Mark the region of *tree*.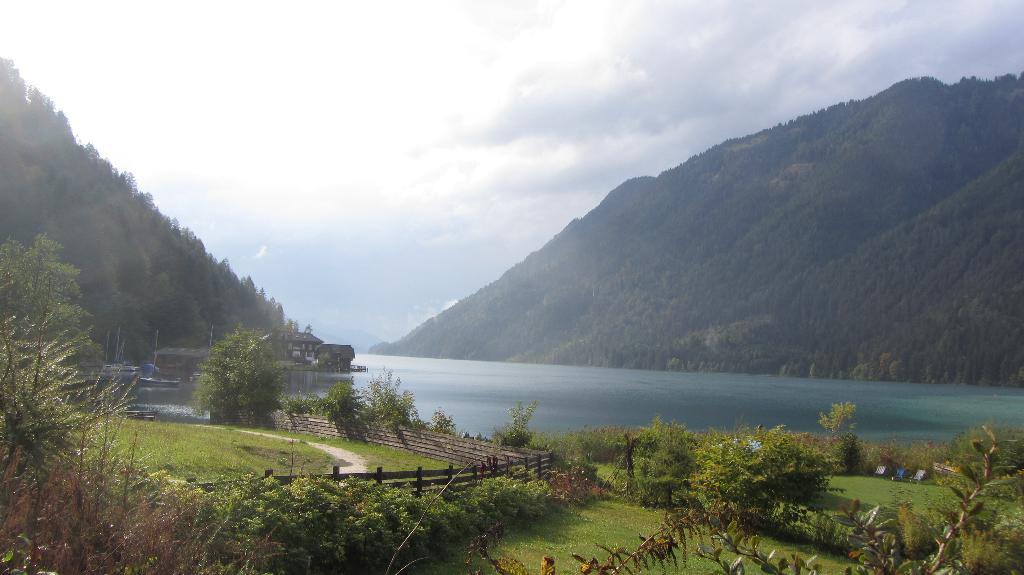
Region: detection(630, 414, 733, 514).
